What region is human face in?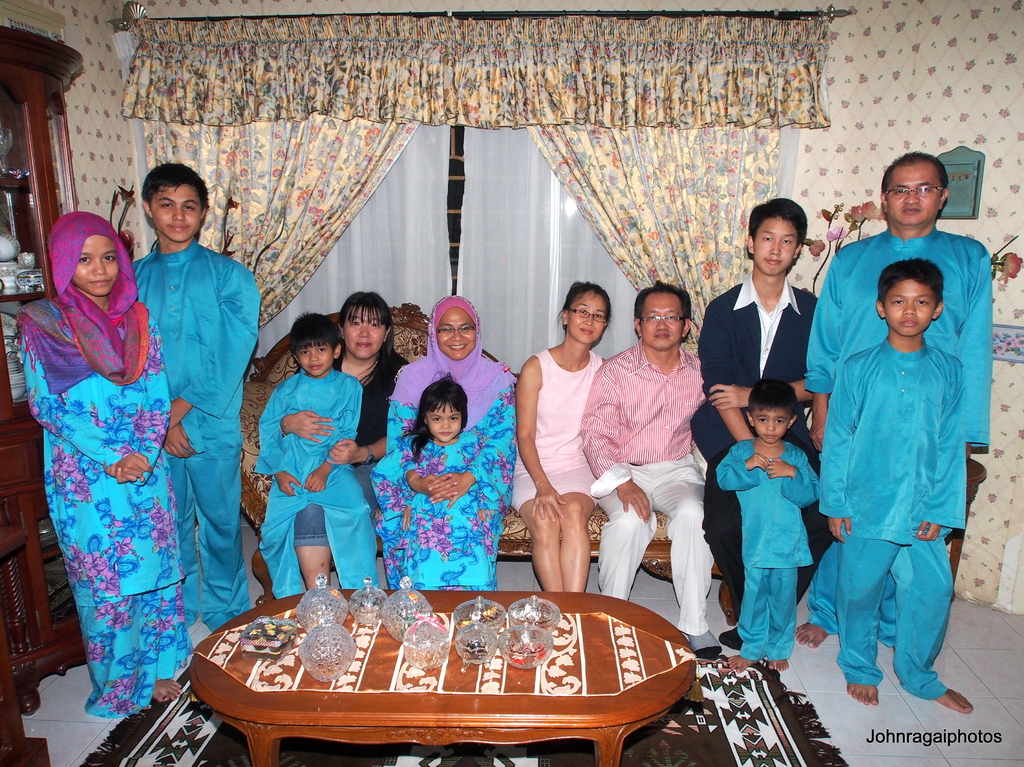
Rect(887, 280, 936, 338).
